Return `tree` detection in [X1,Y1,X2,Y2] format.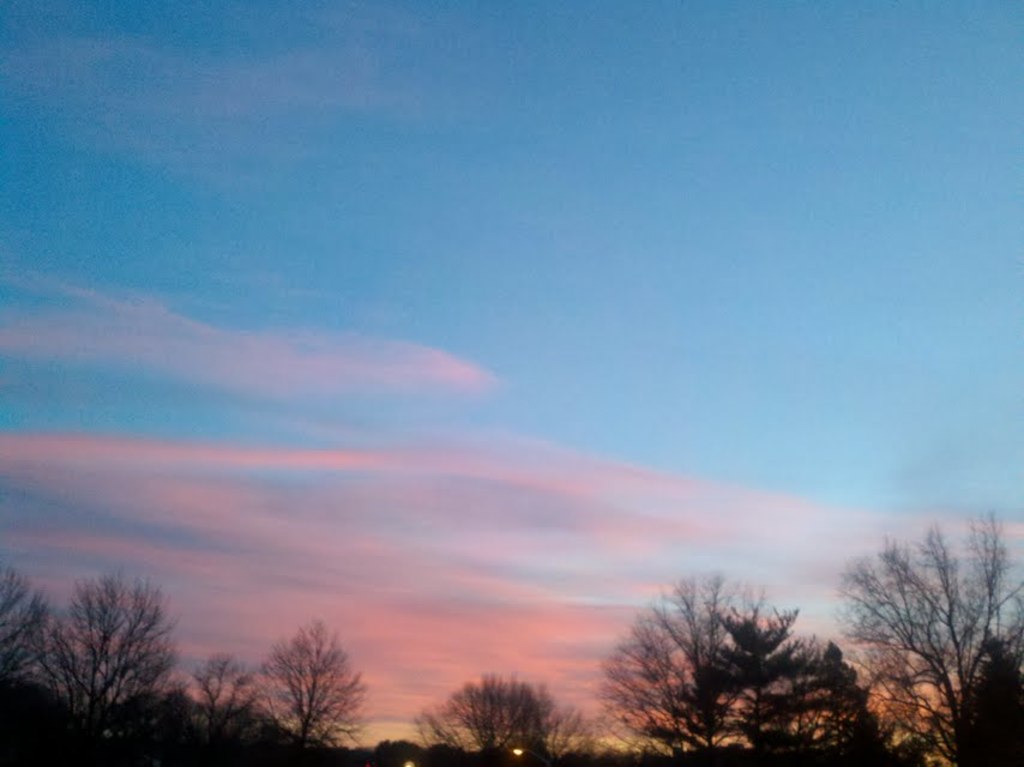
[0,568,65,715].
